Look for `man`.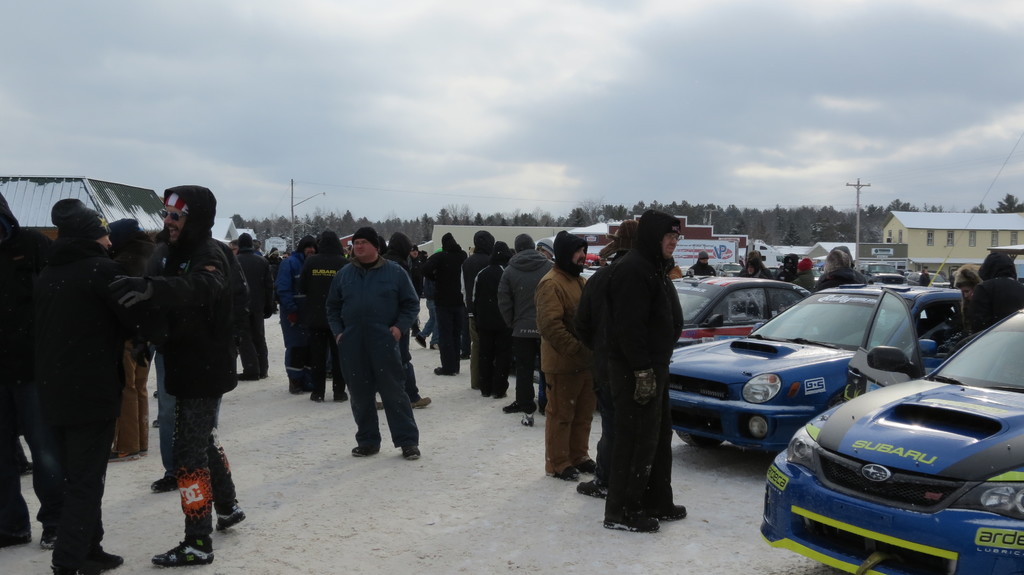
Found: [962, 251, 1023, 335].
